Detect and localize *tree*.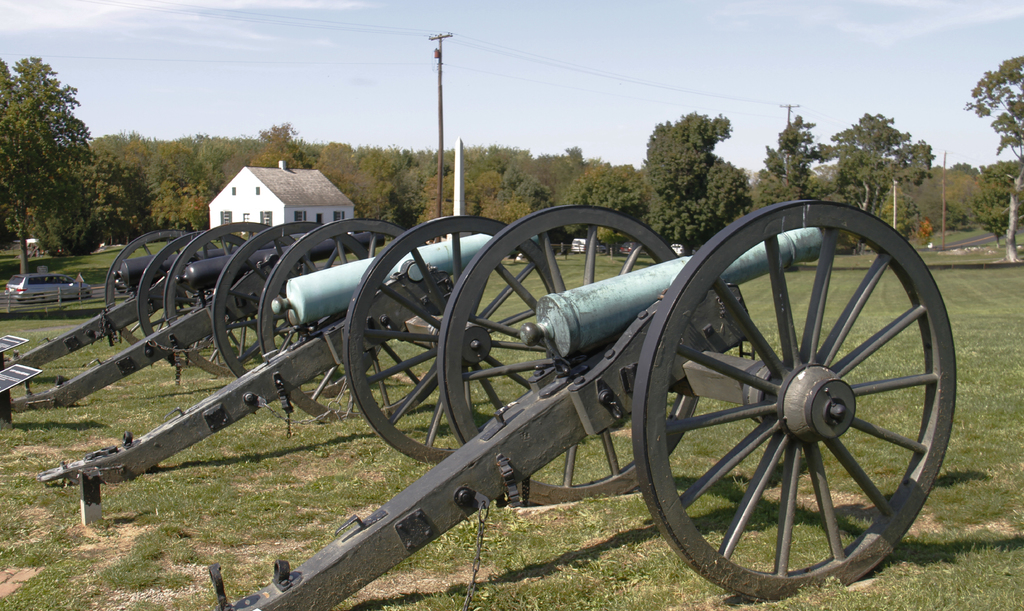
Localized at select_region(957, 52, 1023, 181).
